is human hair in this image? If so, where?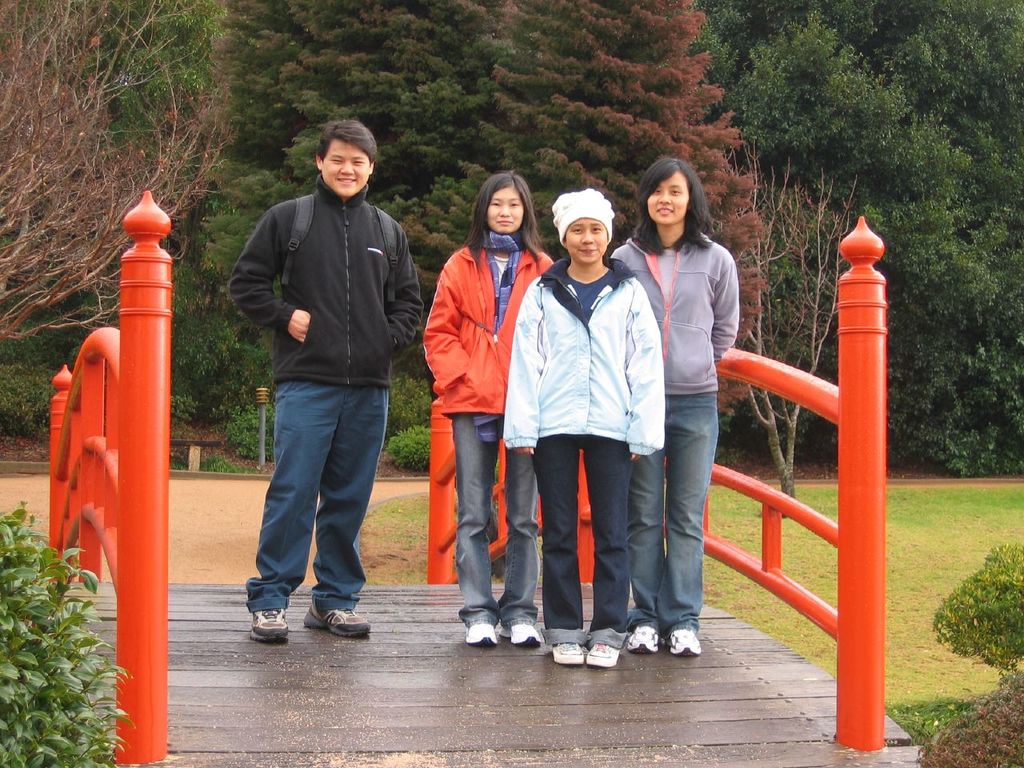
Yes, at bbox=[318, 114, 374, 158].
